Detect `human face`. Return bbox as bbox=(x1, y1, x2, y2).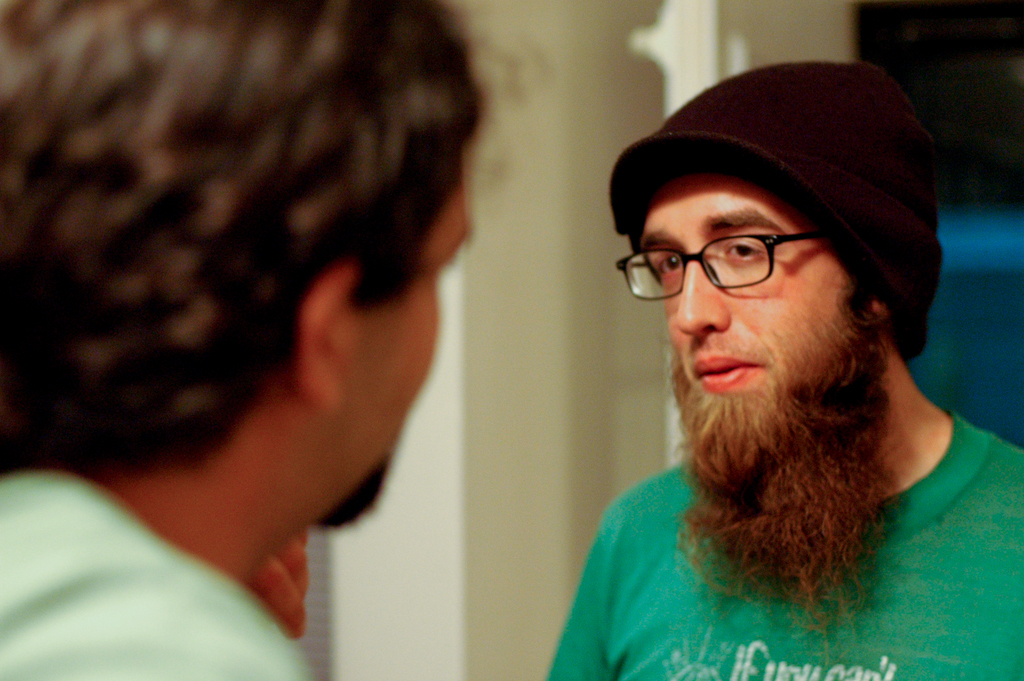
bbox=(341, 180, 476, 498).
